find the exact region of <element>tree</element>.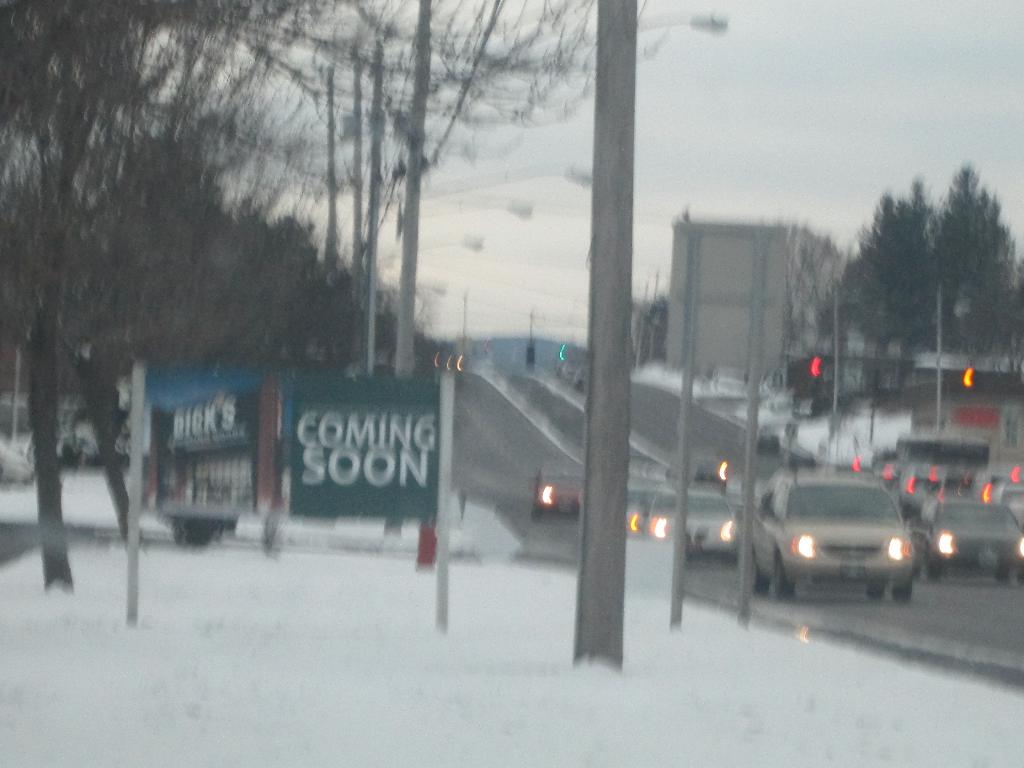
Exact region: x1=0, y1=0, x2=236, y2=582.
